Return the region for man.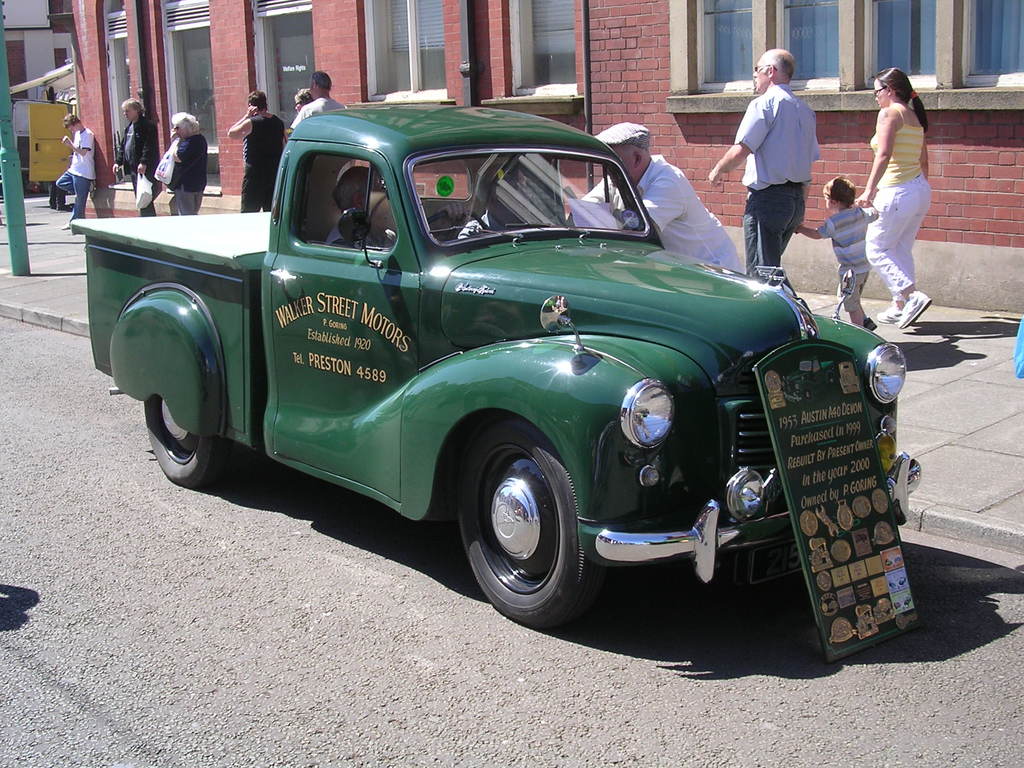
select_region(458, 166, 533, 240).
